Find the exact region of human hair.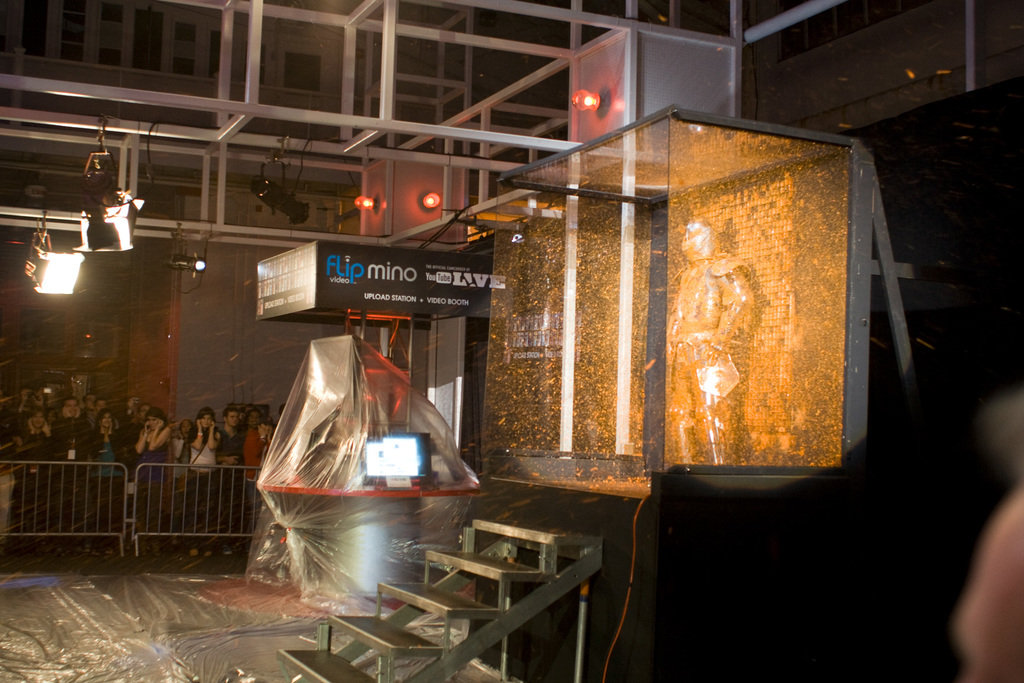
Exact region: box=[148, 407, 168, 429].
